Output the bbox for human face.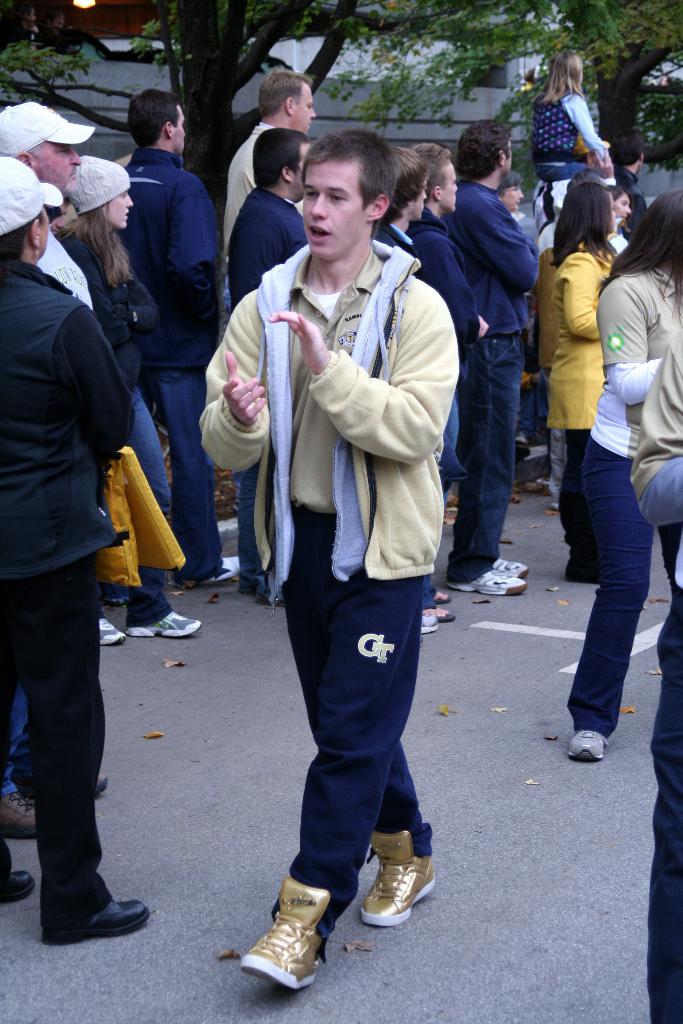
<bbox>509, 183, 528, 211</bbox>.
